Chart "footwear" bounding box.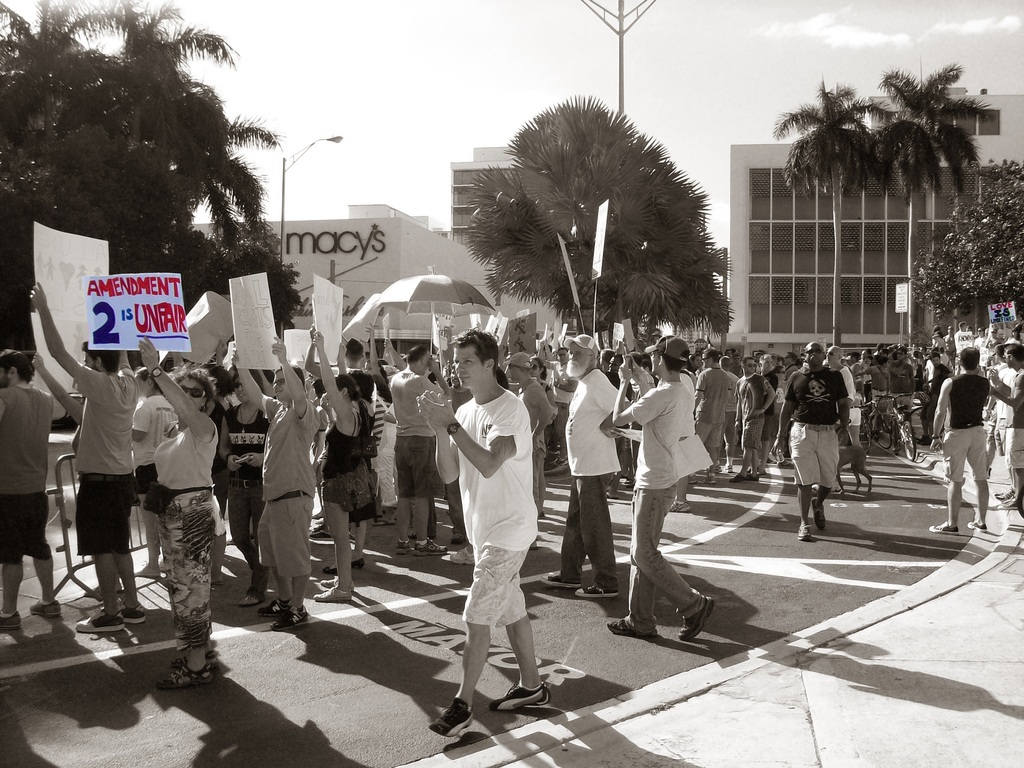
Charted: {"left": 397, "top": 544, "right": 412, "bottom": 554}.
